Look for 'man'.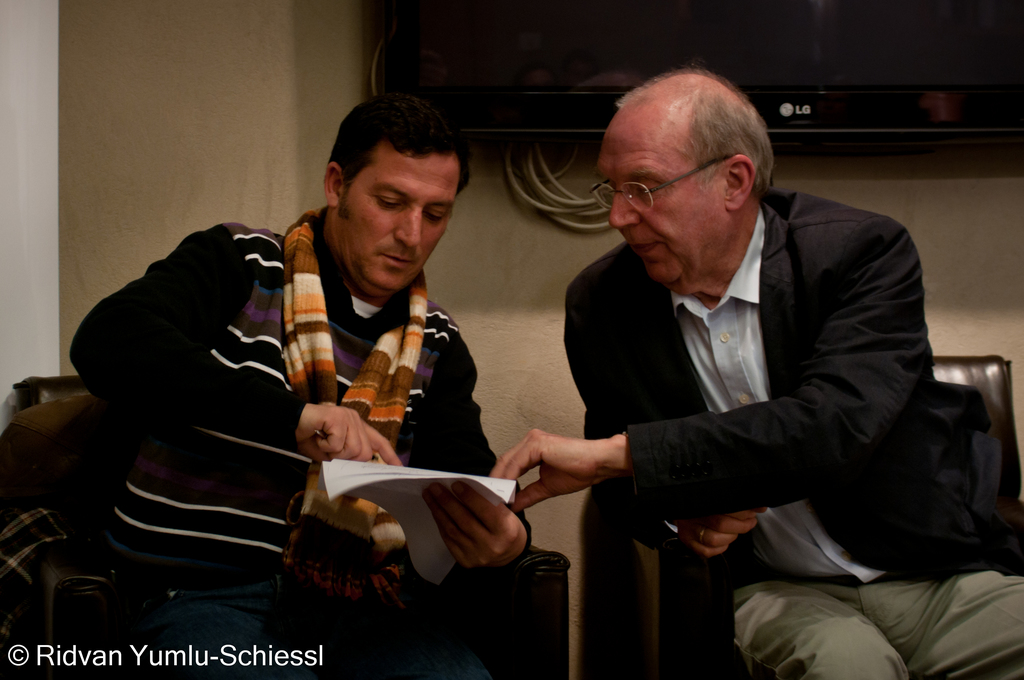
Found: 67/96/532/679.
